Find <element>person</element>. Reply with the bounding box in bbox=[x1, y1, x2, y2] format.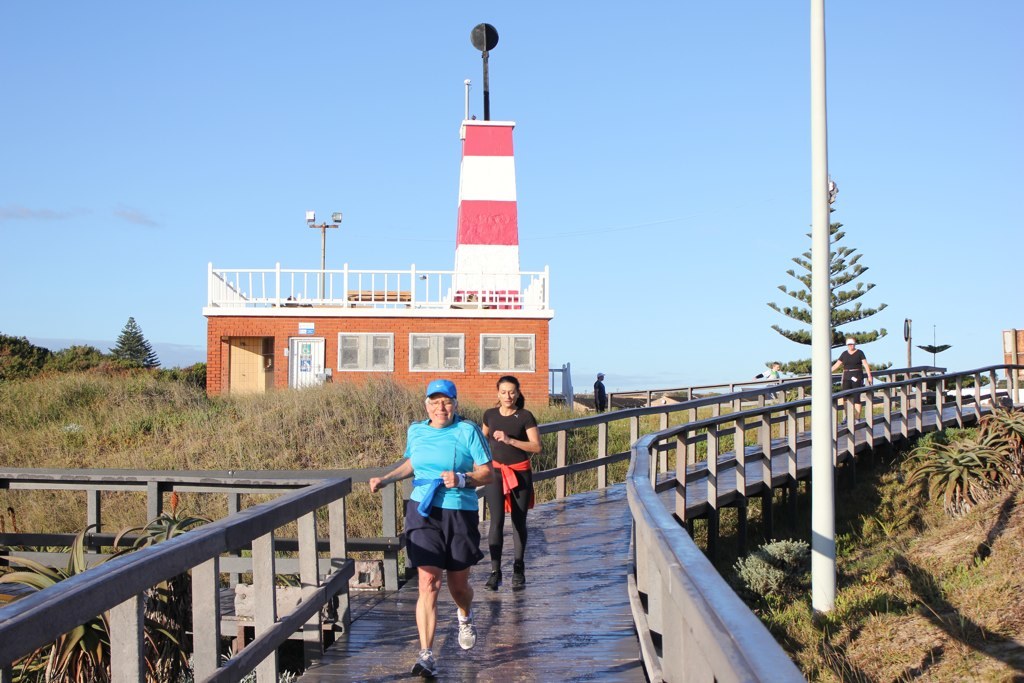
bbox=[592, 373, 608, 413].
